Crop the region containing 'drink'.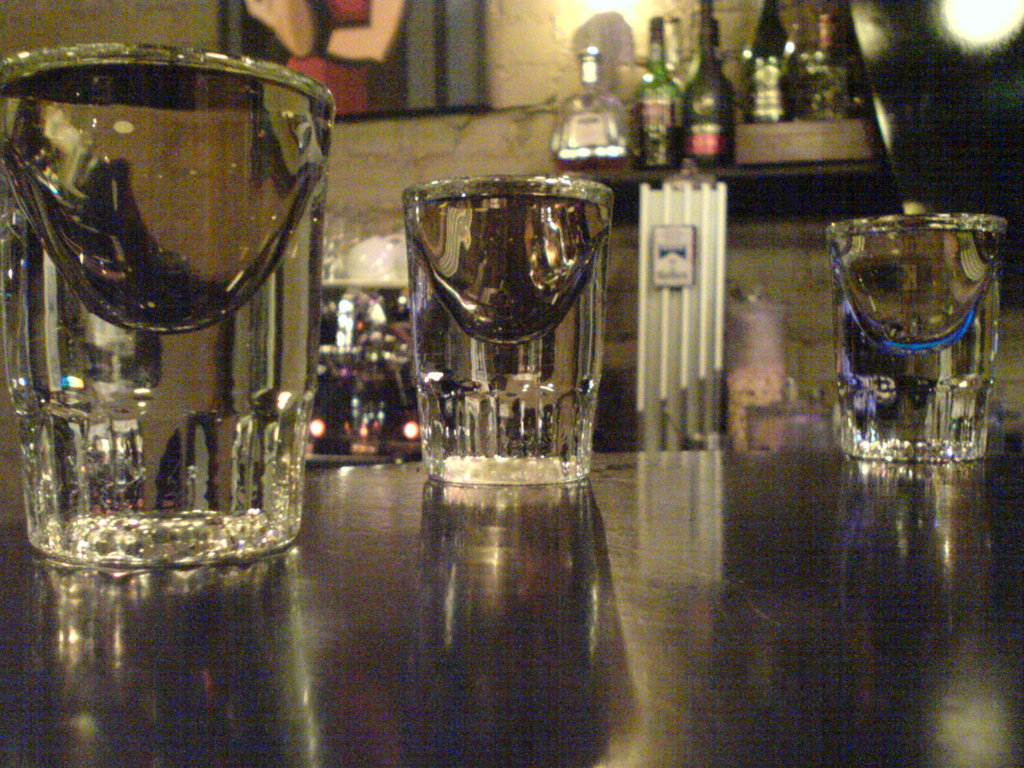
Crop region: (550,138,629,171).
